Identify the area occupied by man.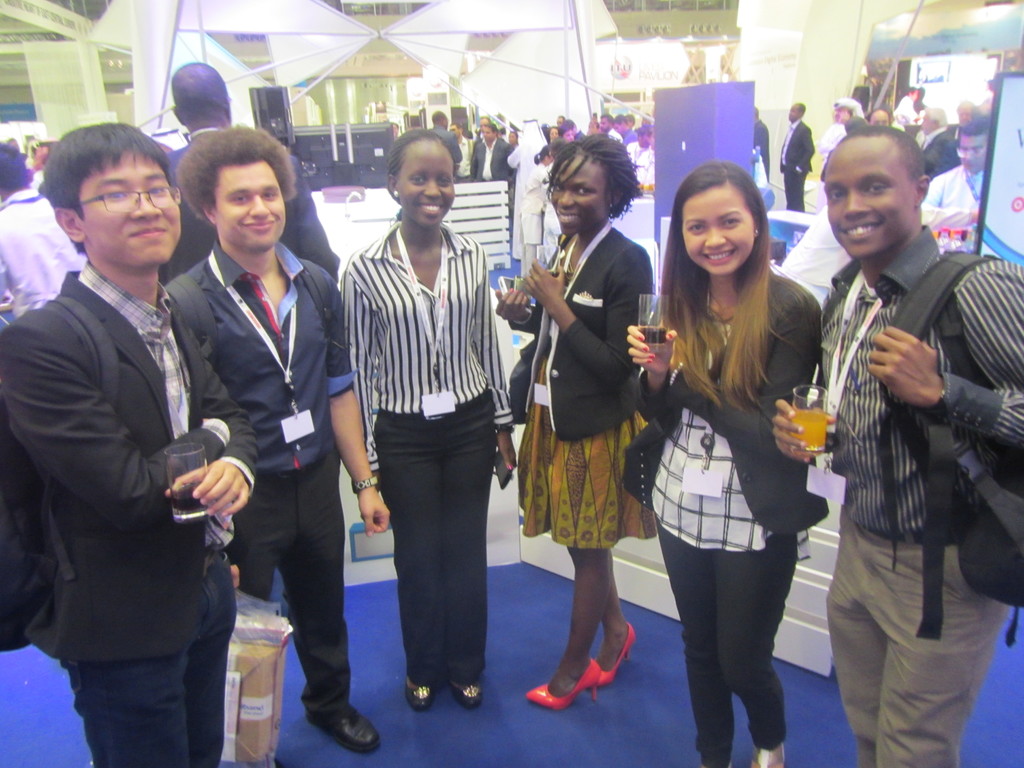
Area: x1=509, y1=113, x2=547, y2=286.
